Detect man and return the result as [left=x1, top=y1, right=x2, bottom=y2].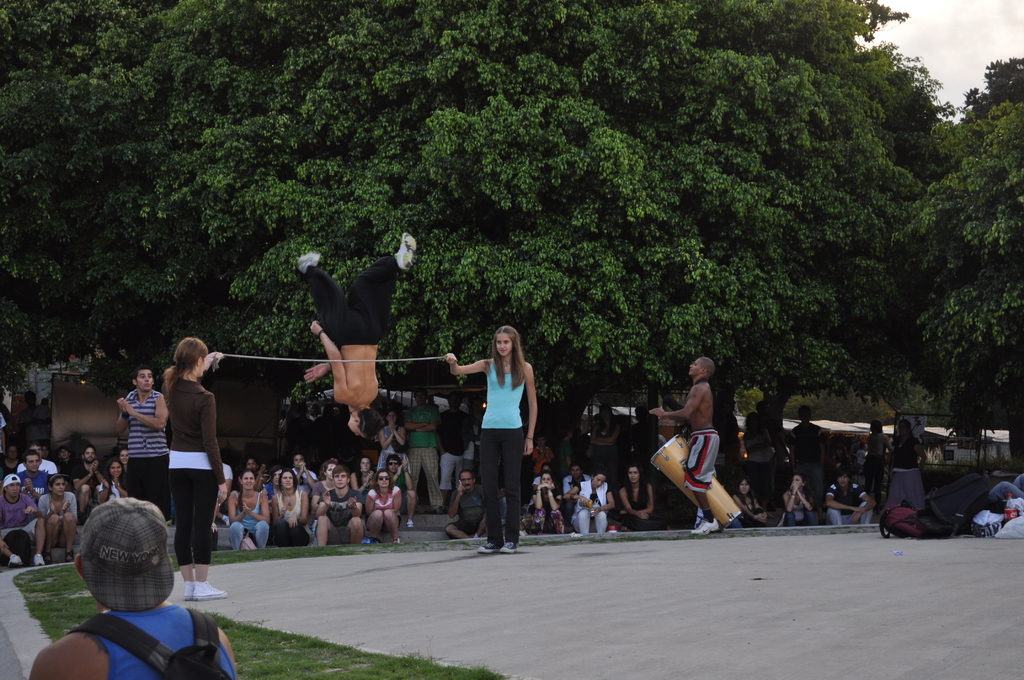
[left=71, top=443, right=104, bottom=524].
